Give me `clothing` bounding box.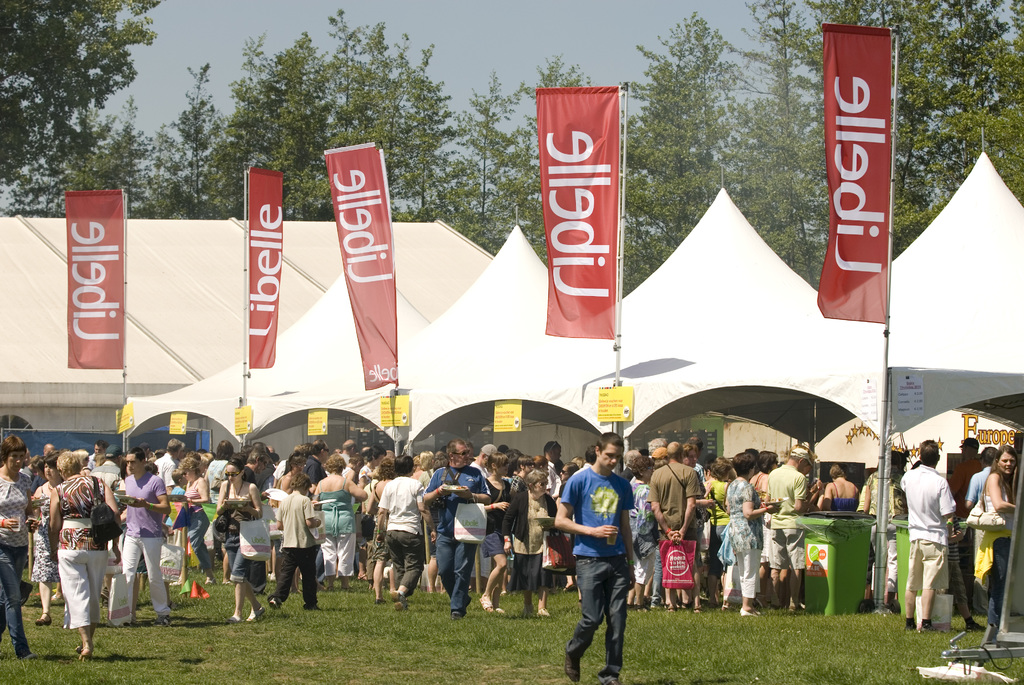
box=[56, 473, 116, 628].
